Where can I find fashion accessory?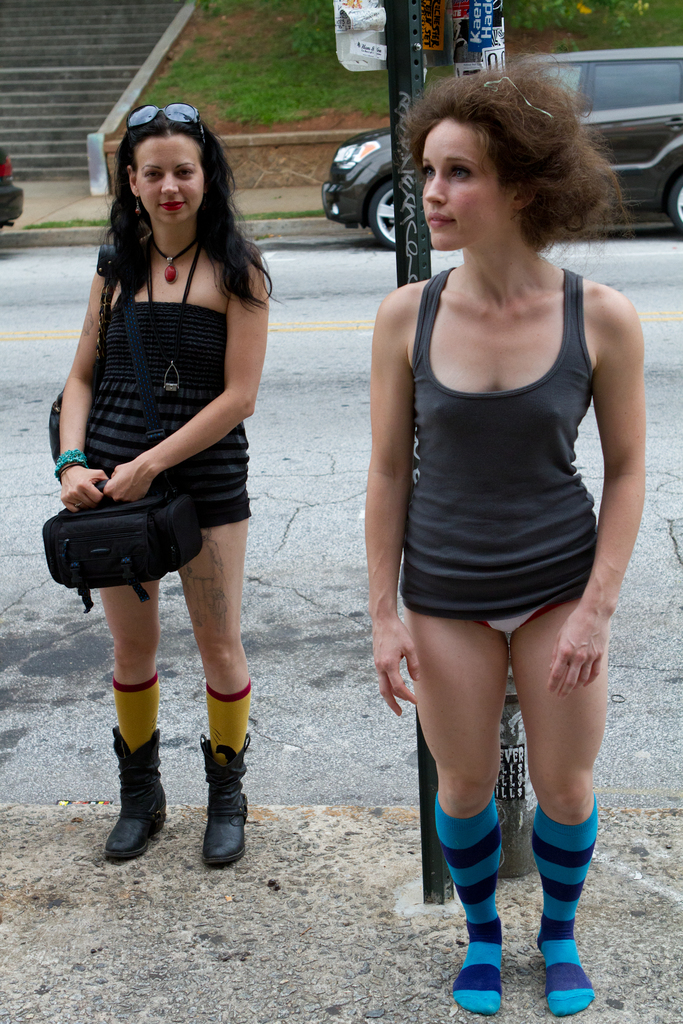
You can find it at <region>202, 680, 251, 760</region>.
